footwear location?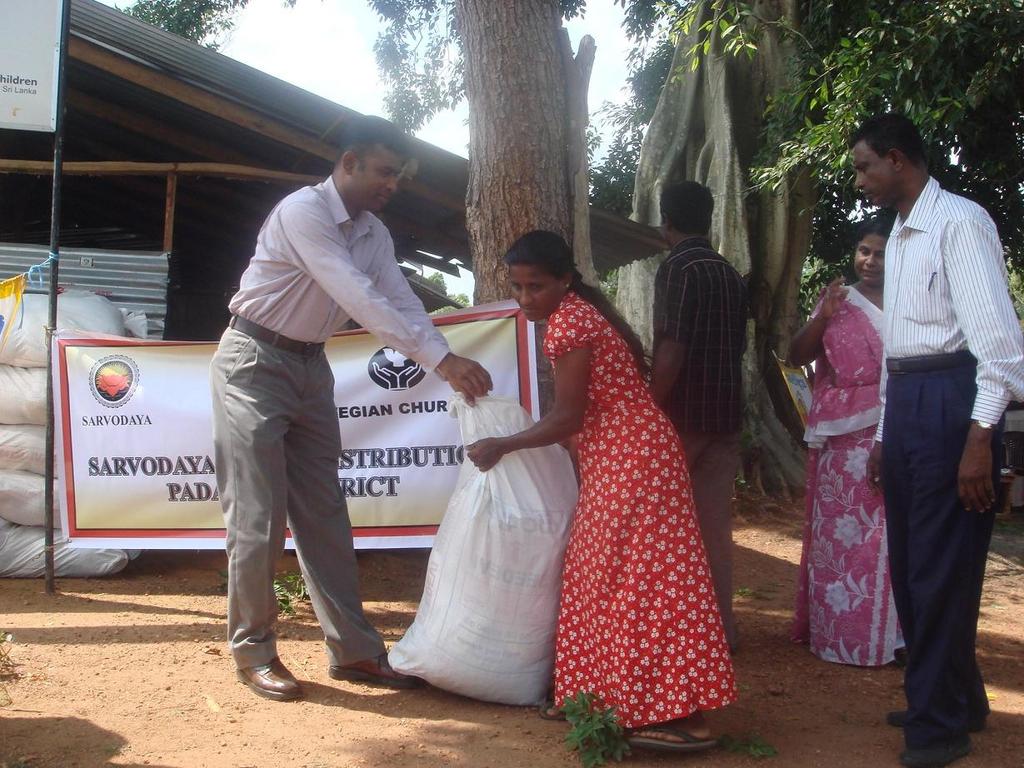
<region>892, 699, 992, 726</region>
